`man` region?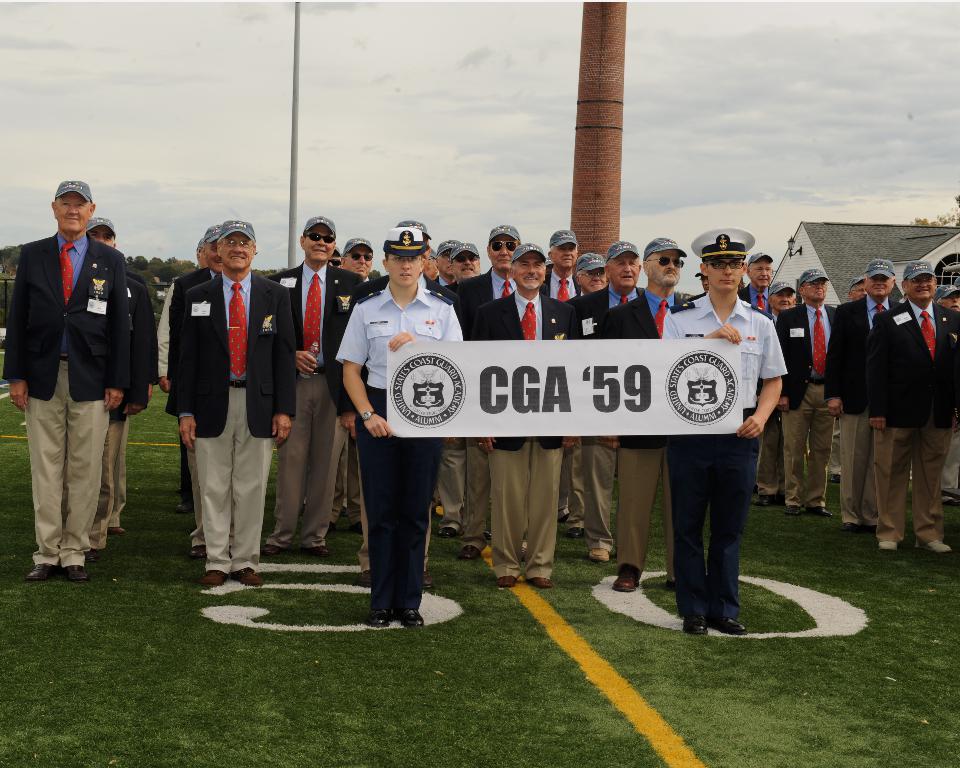
(539,226,591,312)
